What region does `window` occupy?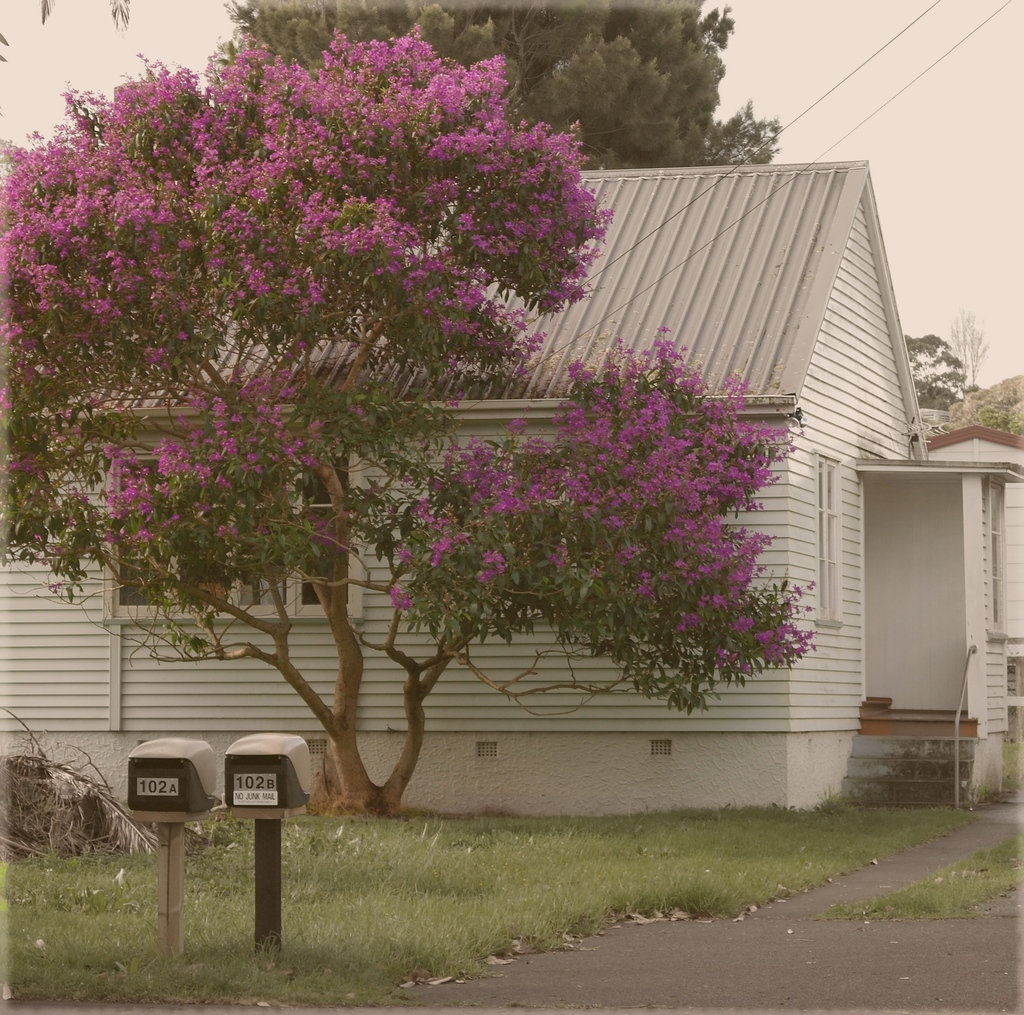
(988,482,1005,631).
